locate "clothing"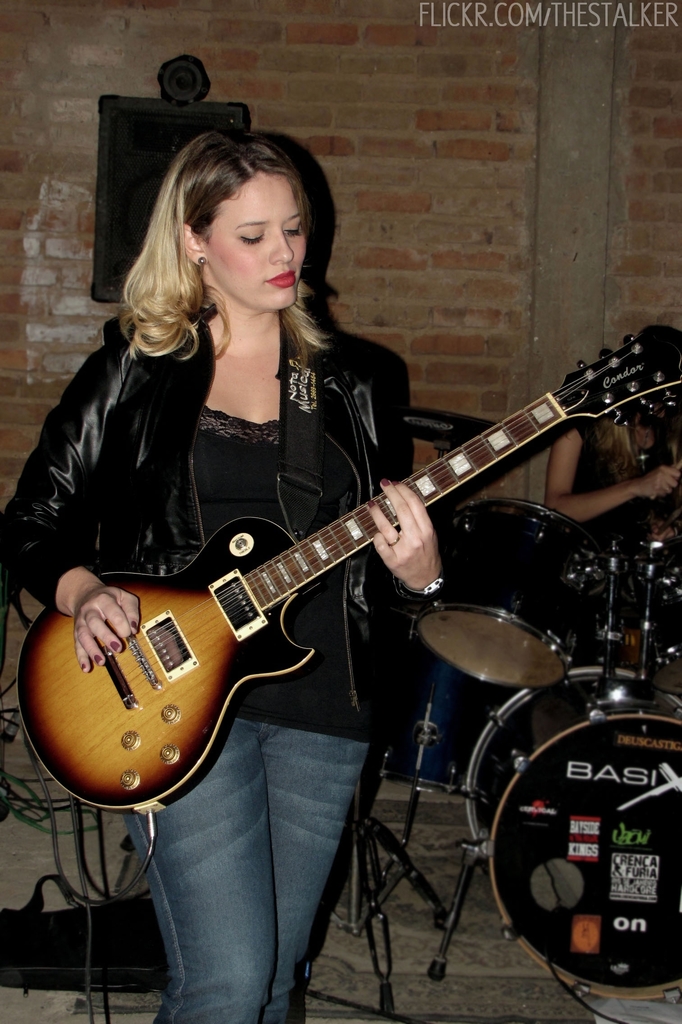
566/420/657/543
